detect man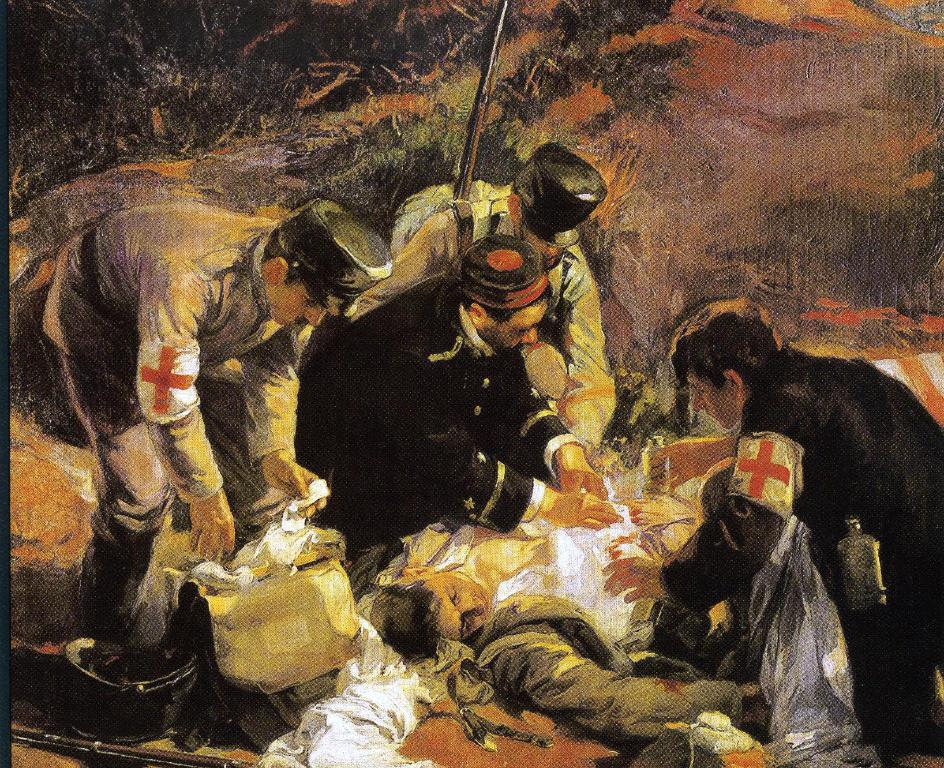
x1=369, y1=492, x2=783, y2=743
